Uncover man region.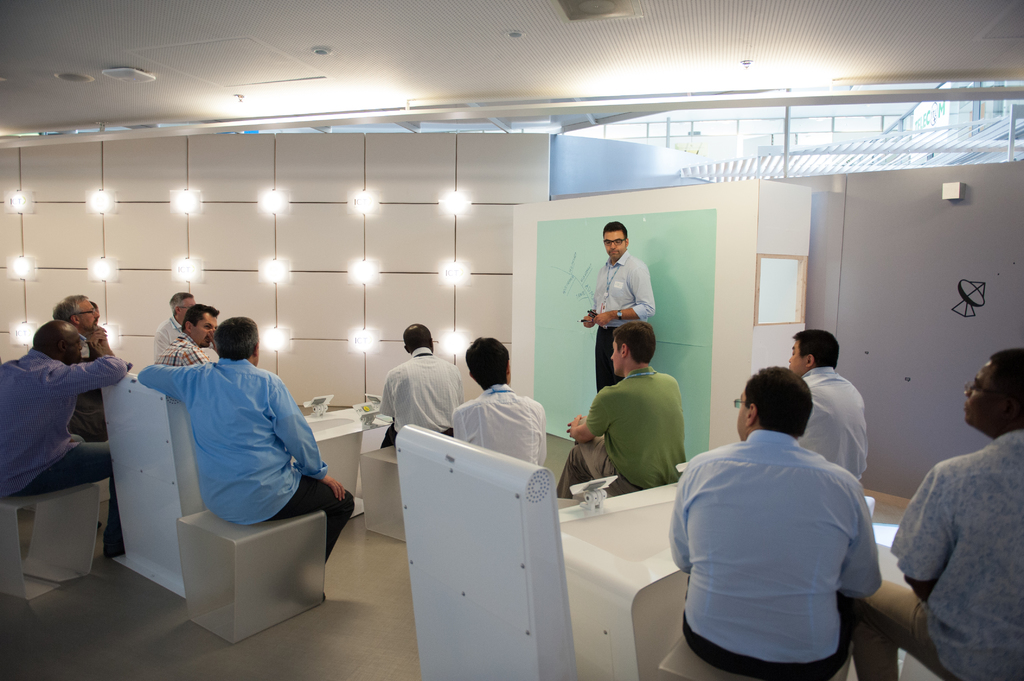
Uncovered: [666, 366, 881, 680].
